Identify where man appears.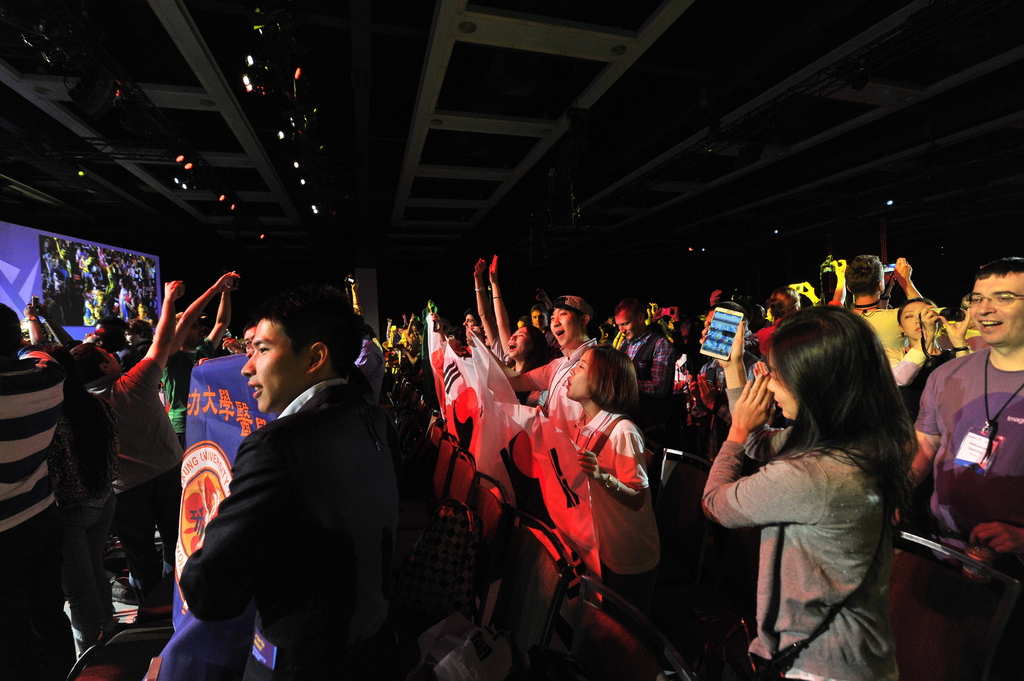
Appears at bbox=[19, 269, 243, 620].
